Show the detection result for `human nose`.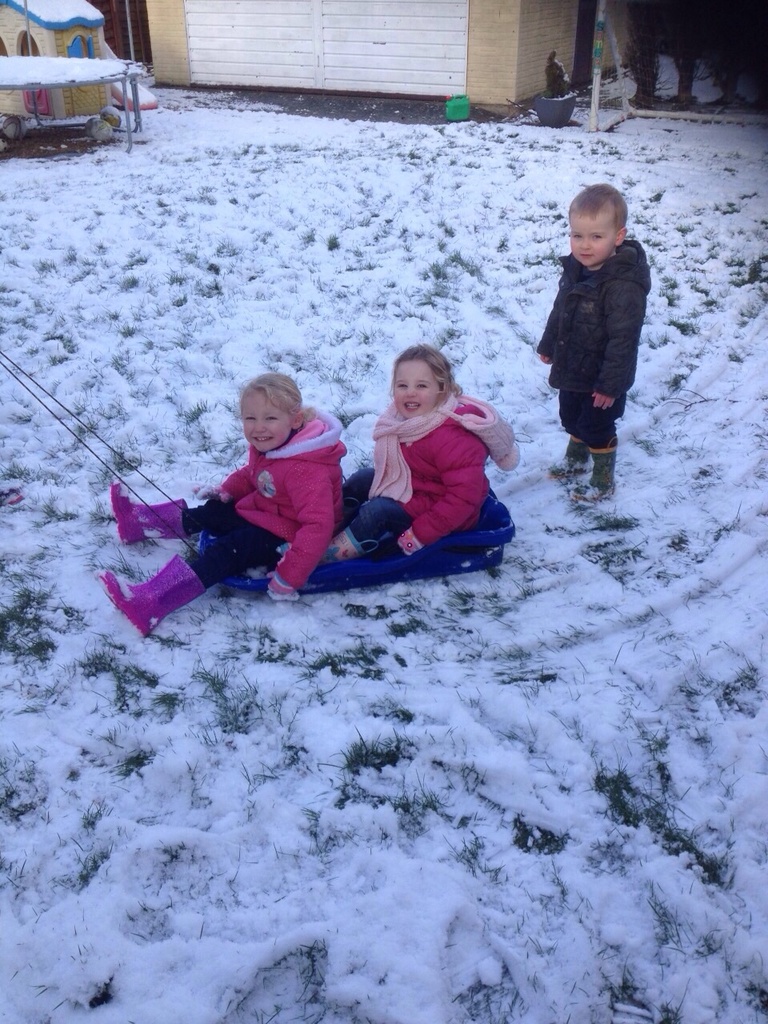
bbox=(583, 241, 590, 251).
